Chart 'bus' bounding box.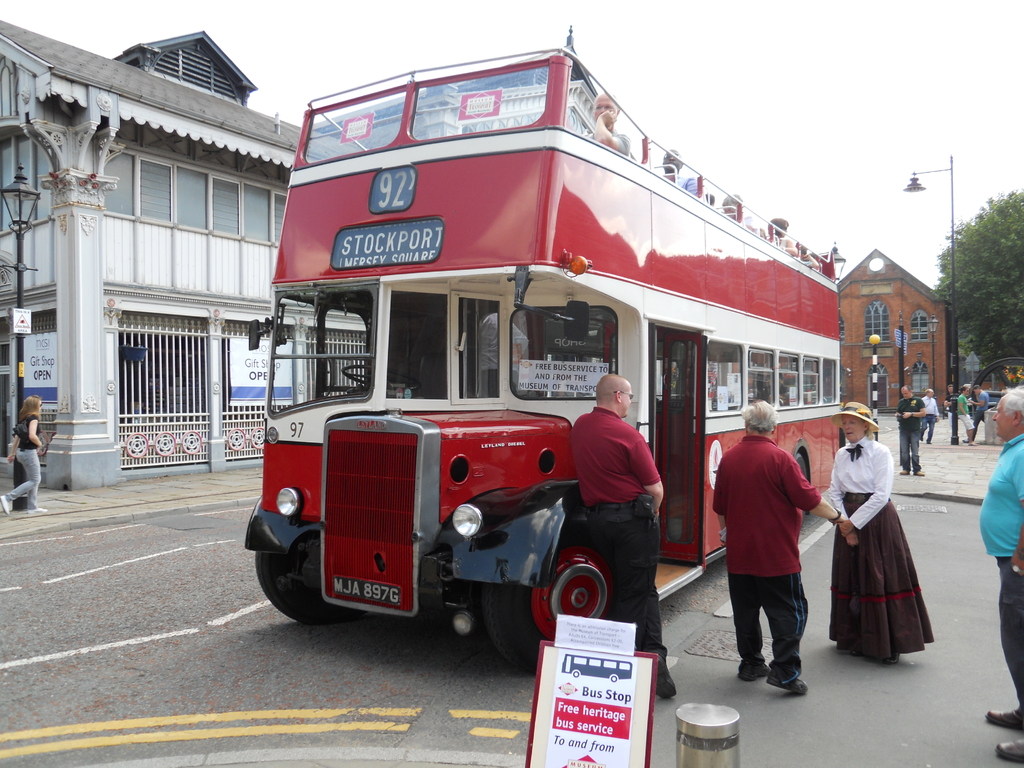
Charted: {"left": 244, "top": 47, "right": 841, "bottom": 675}.
